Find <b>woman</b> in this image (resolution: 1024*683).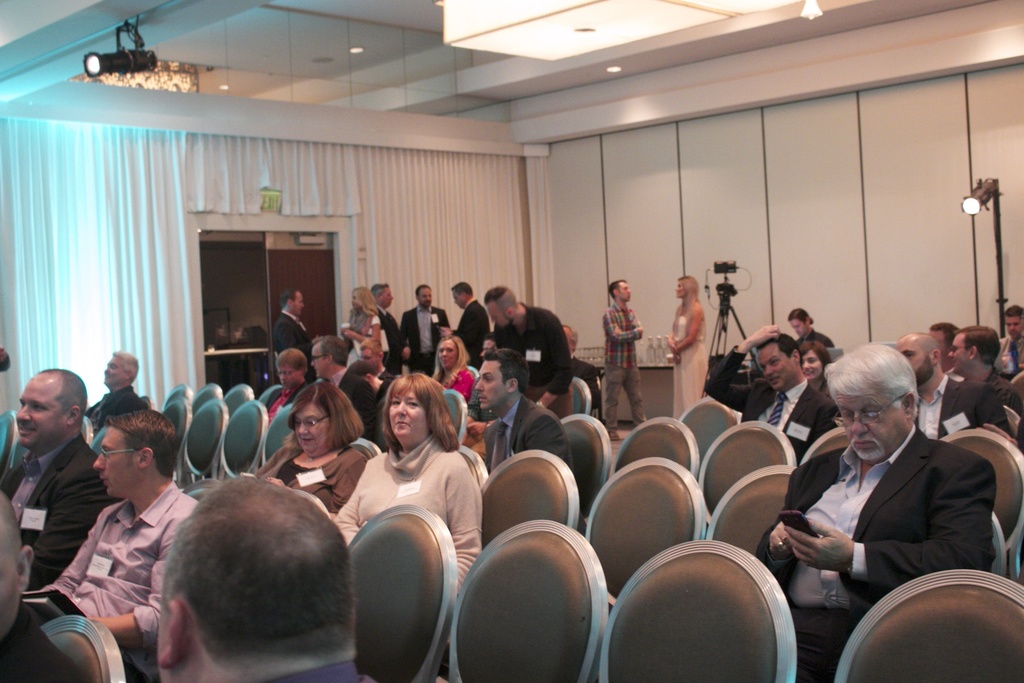
l=797, t=337, r=831, b=401.
